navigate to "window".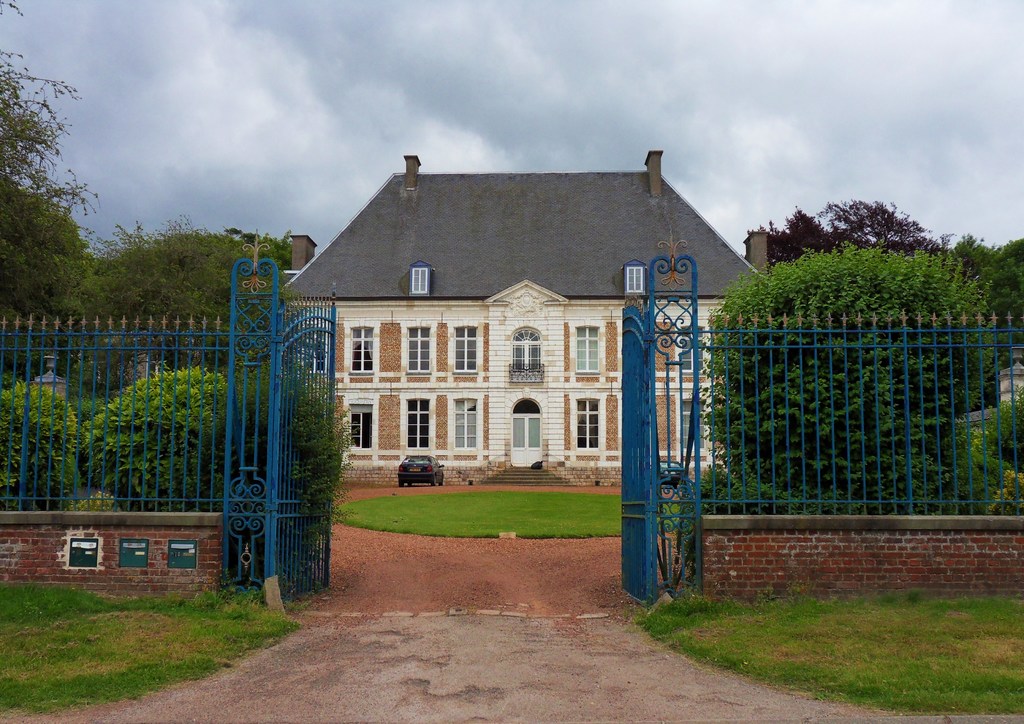
Navigation target: <region>451, 398, 484, 455</region>.
